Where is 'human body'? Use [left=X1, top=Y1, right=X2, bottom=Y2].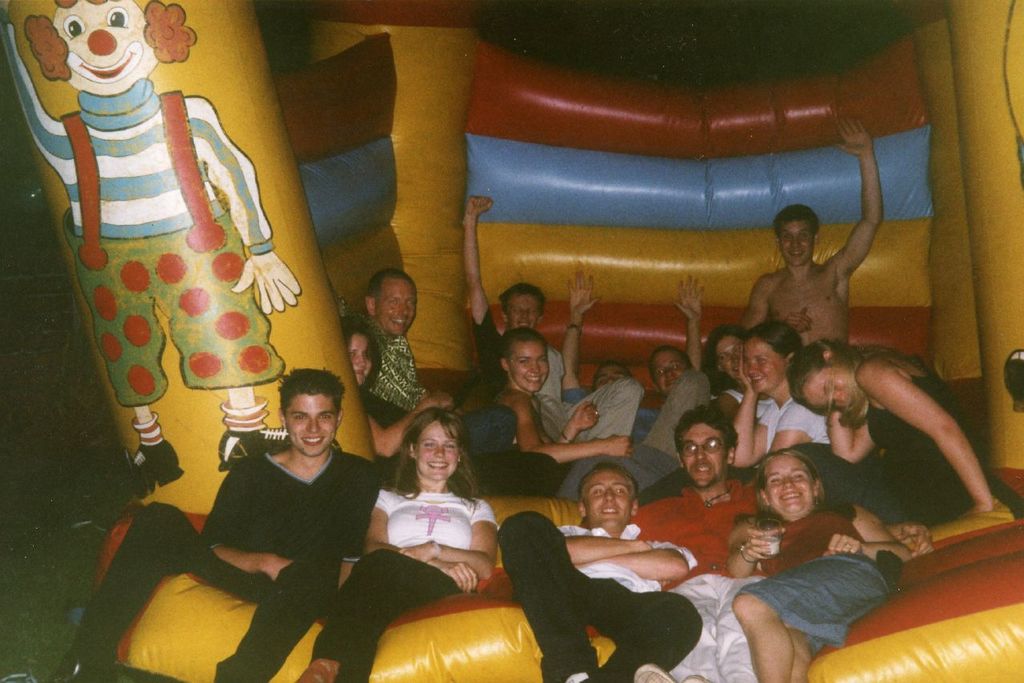
[left=724, top=110, right=882, bottom=366].
